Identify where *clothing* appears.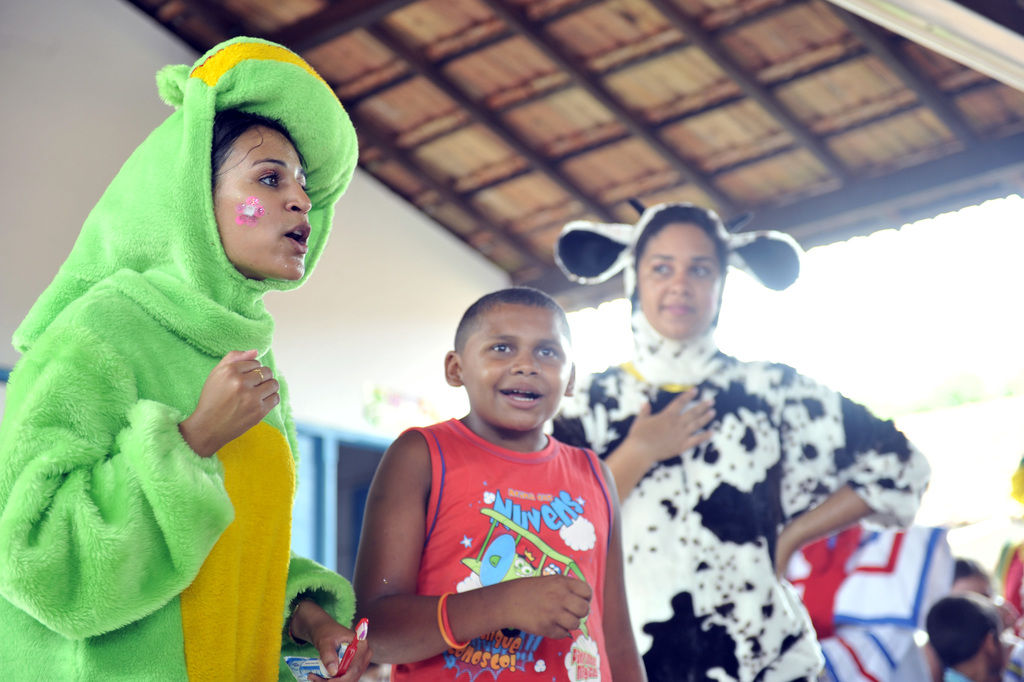
Appears at x1=538, y1=197, x2=928, y2=681.
